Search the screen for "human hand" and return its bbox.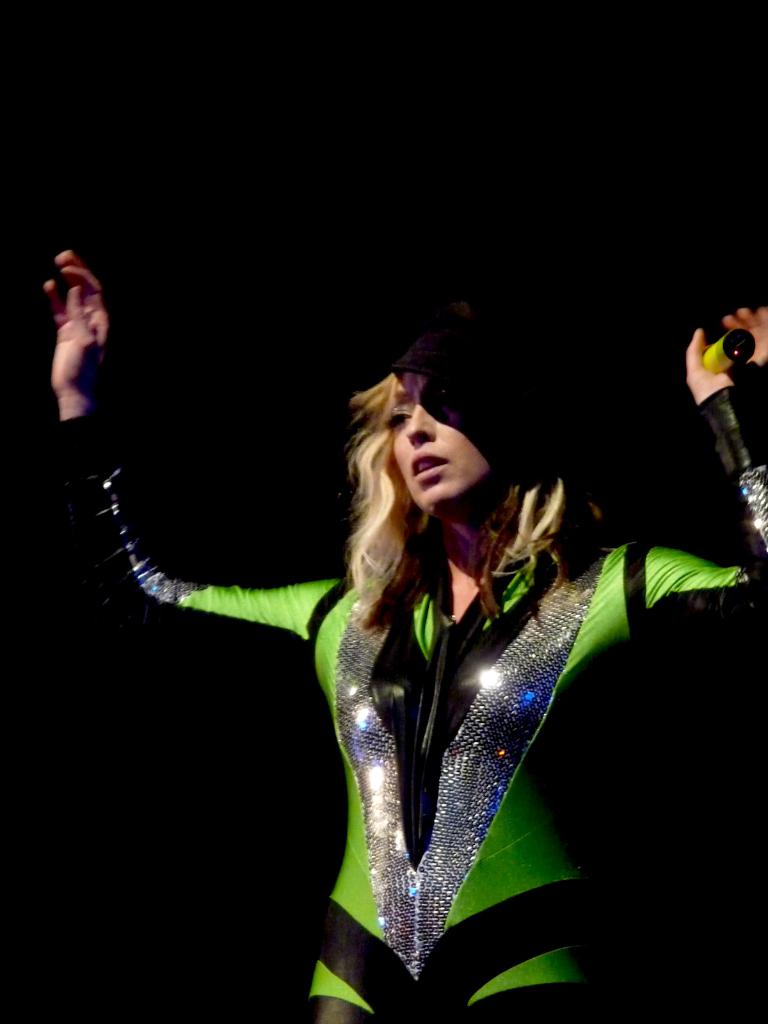
Found: 36/246/120/437.
